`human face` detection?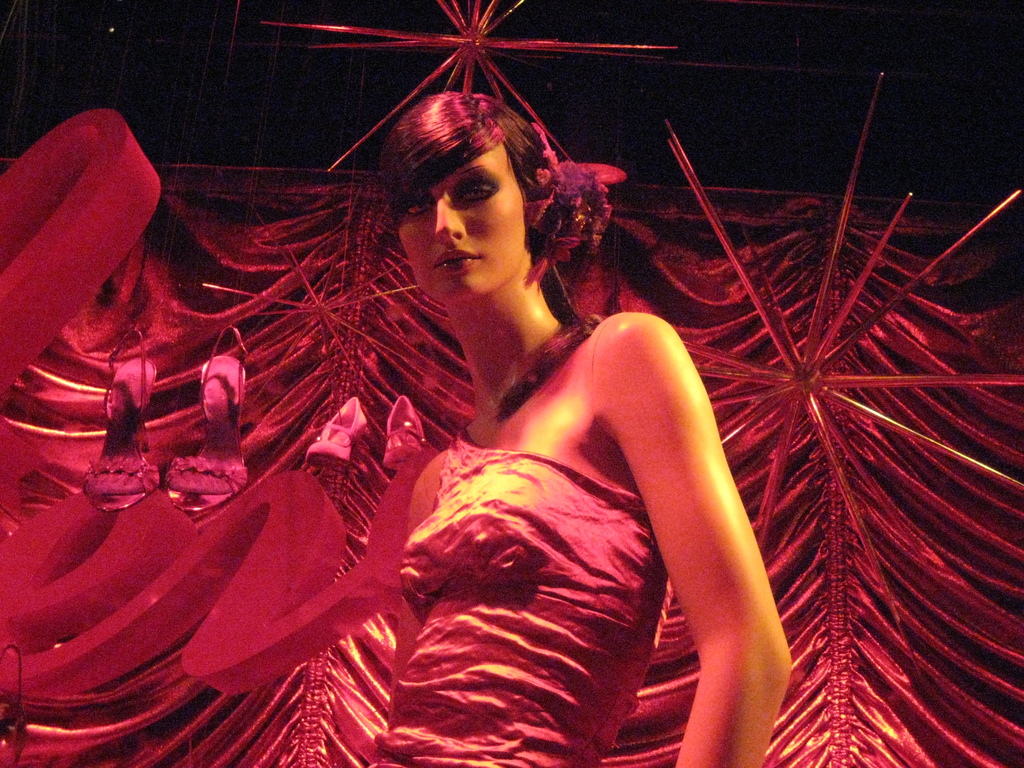
x1=397 y1=147 x2=536 y2=303
